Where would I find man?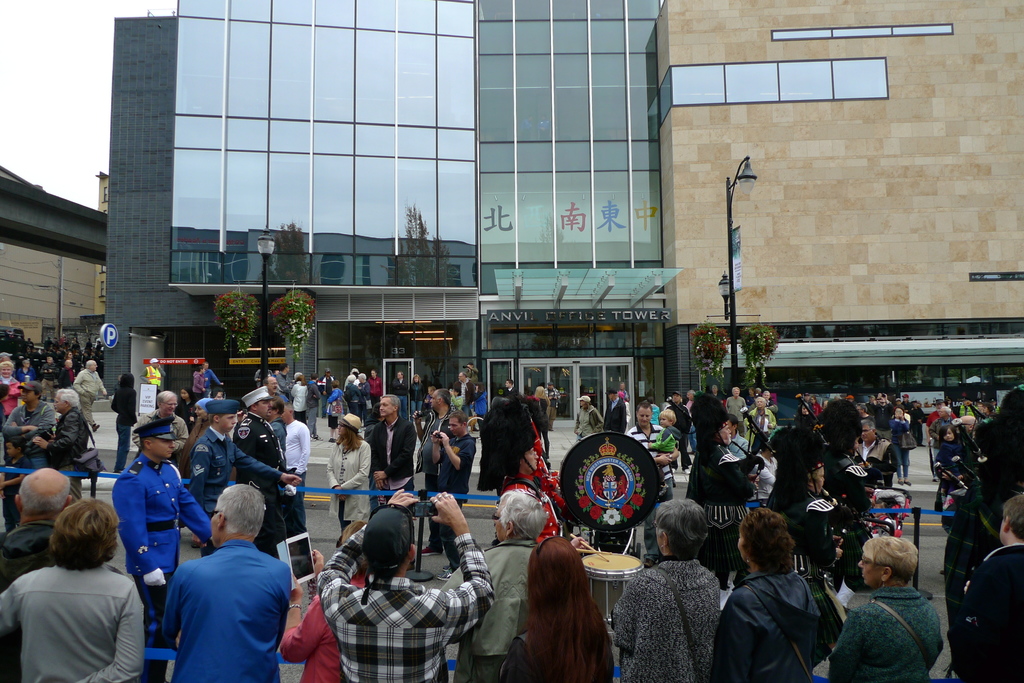
At pyautogui.locateOnScreen(867, 397, 878, 422).
